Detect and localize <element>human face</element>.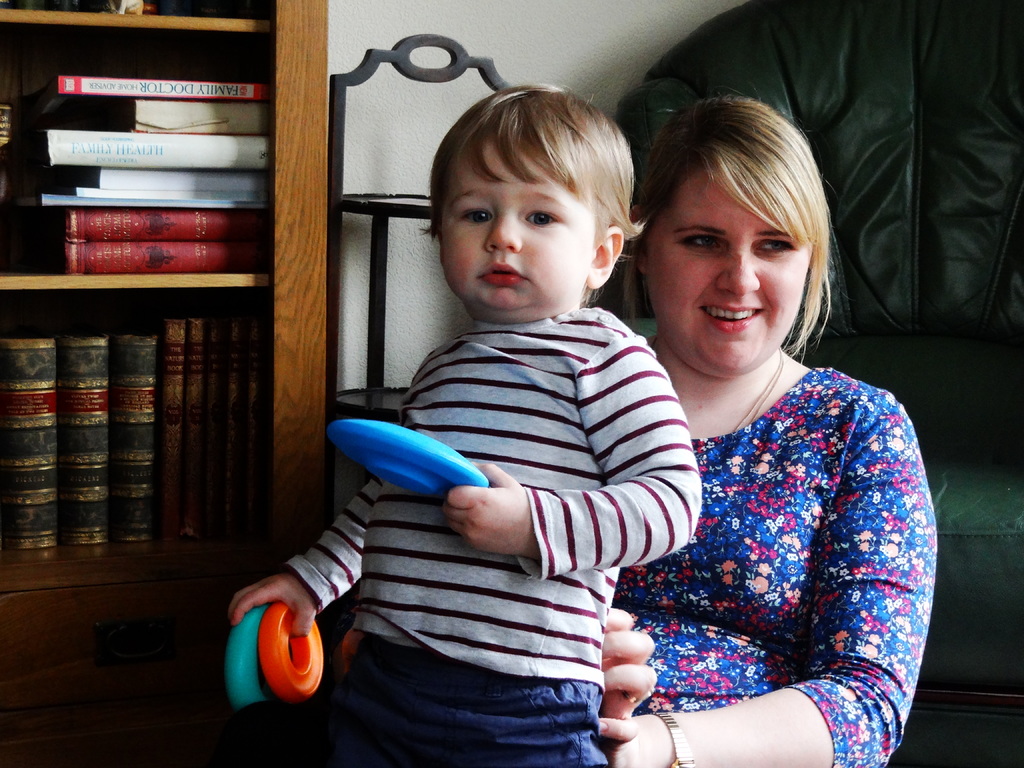
Localized at bbox=[640, 166, 808, 375].
